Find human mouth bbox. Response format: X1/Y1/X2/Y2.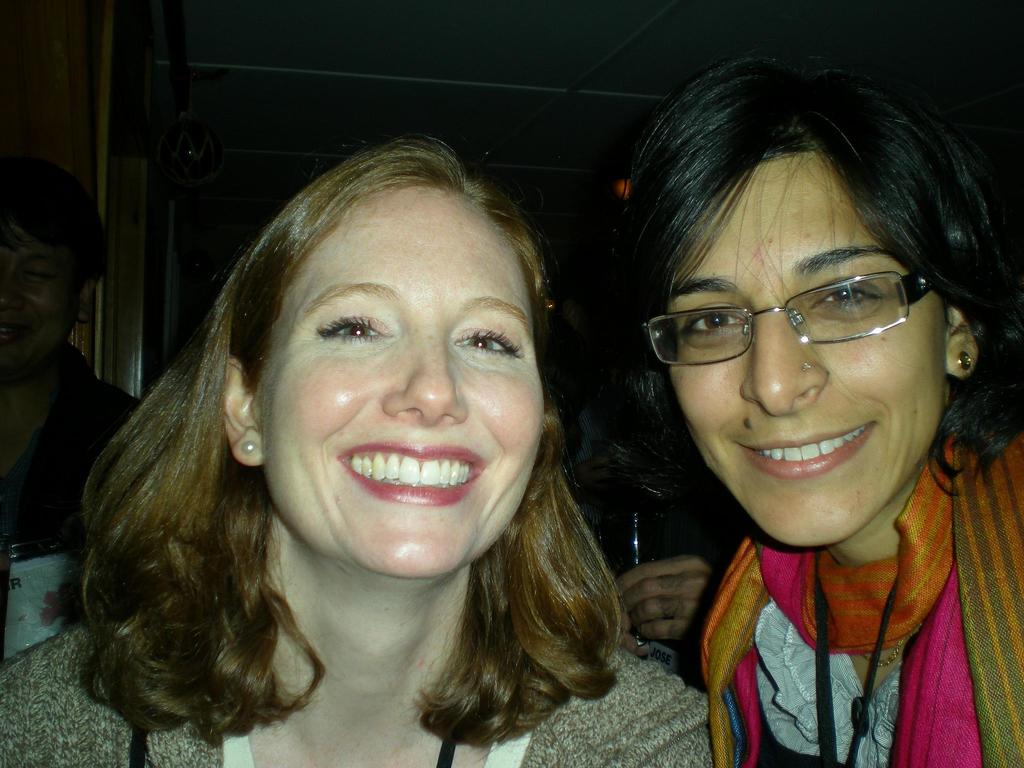
733/419/881/480.
